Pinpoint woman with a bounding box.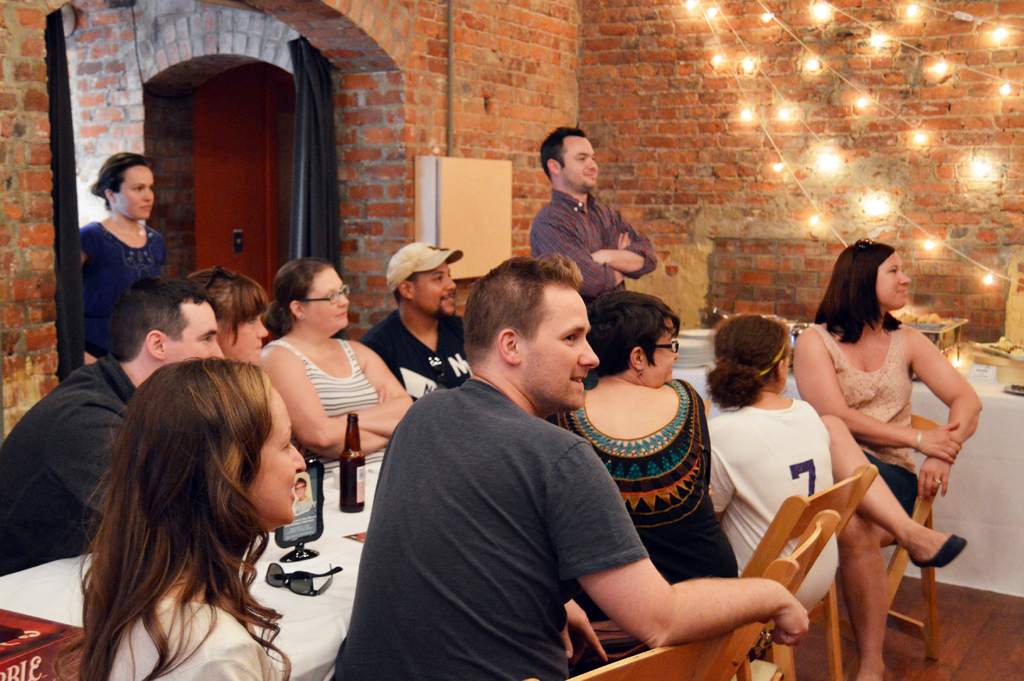
[left=534, top=287, right=738, bottom=574].
